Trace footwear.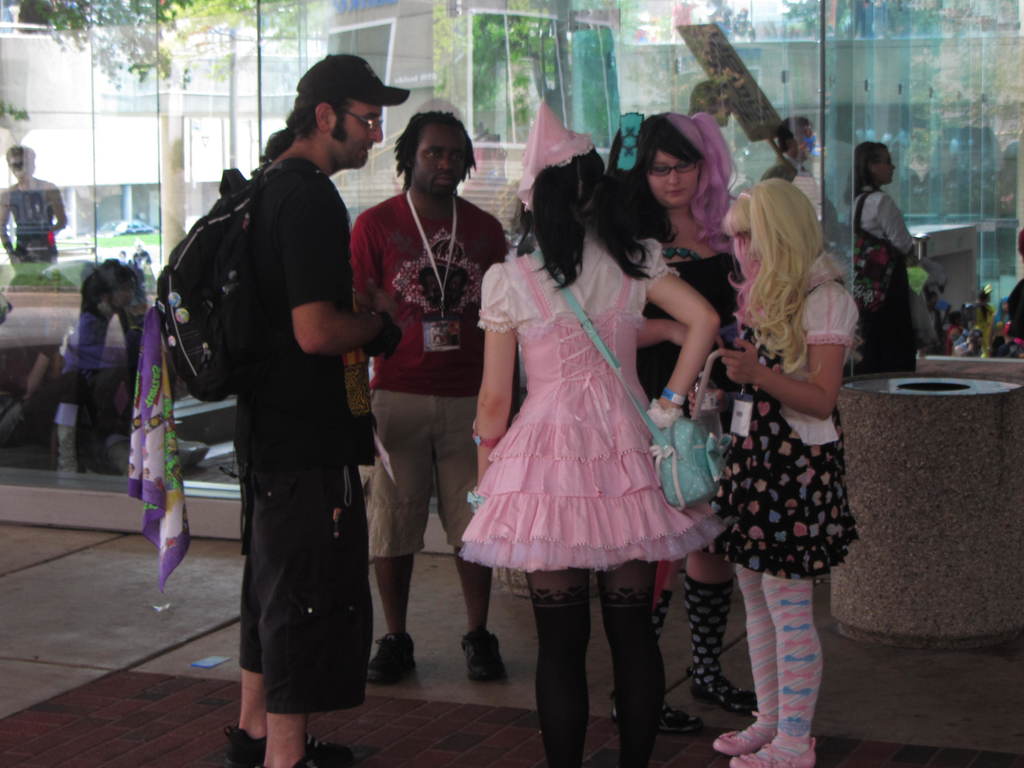
Traced to 689,675,755,715.
